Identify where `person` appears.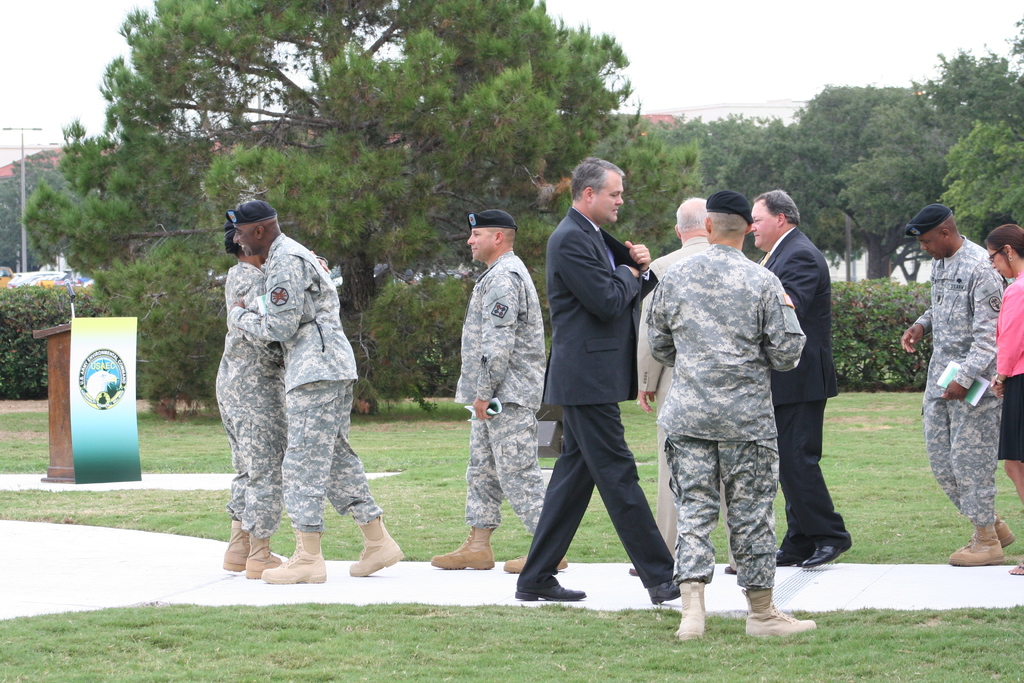
Appears at [x1=891, y1=203, x2=1016, y2=571].
